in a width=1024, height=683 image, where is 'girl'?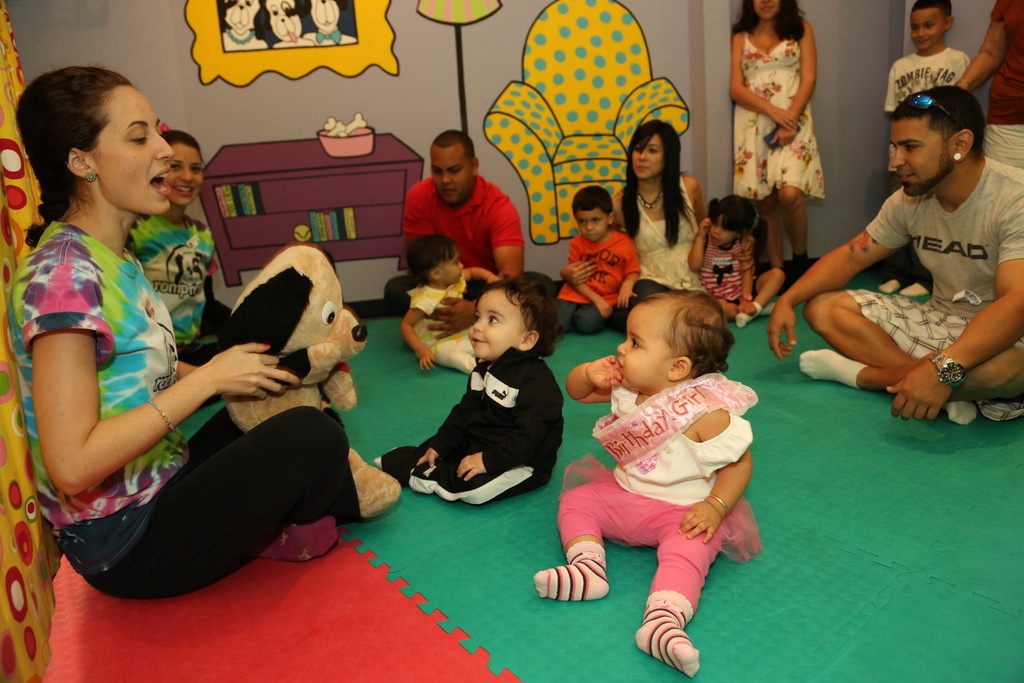
[687, 191, 787, 328].
